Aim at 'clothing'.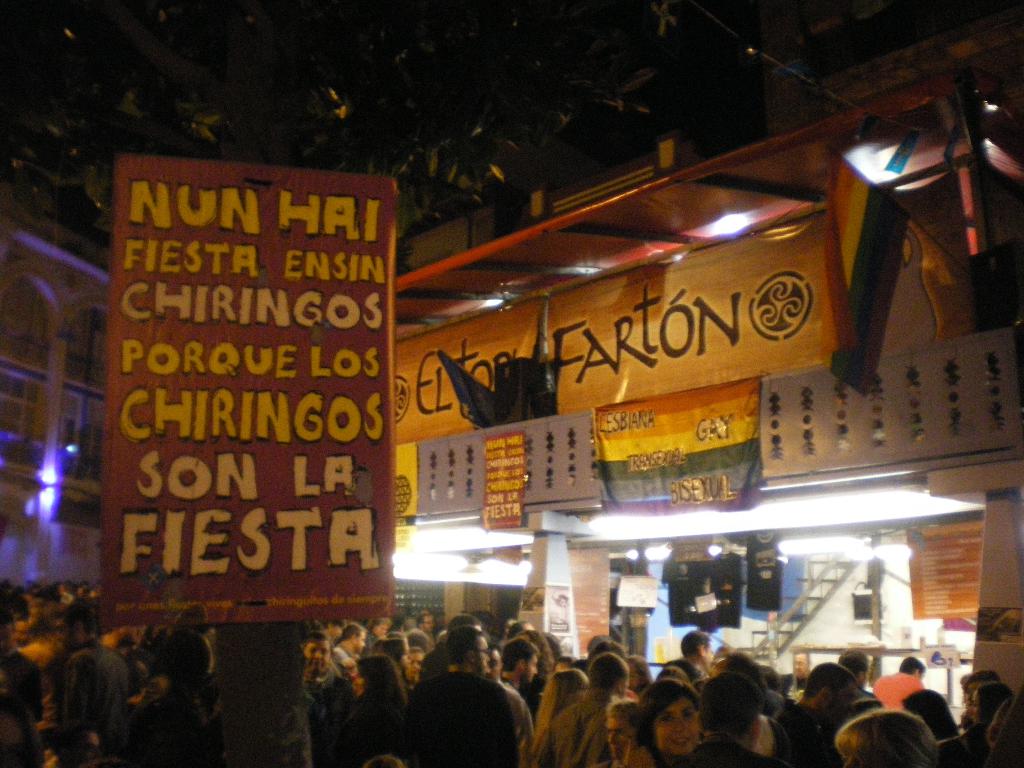
Aimed at select_region(32, 639, 124, 754).
